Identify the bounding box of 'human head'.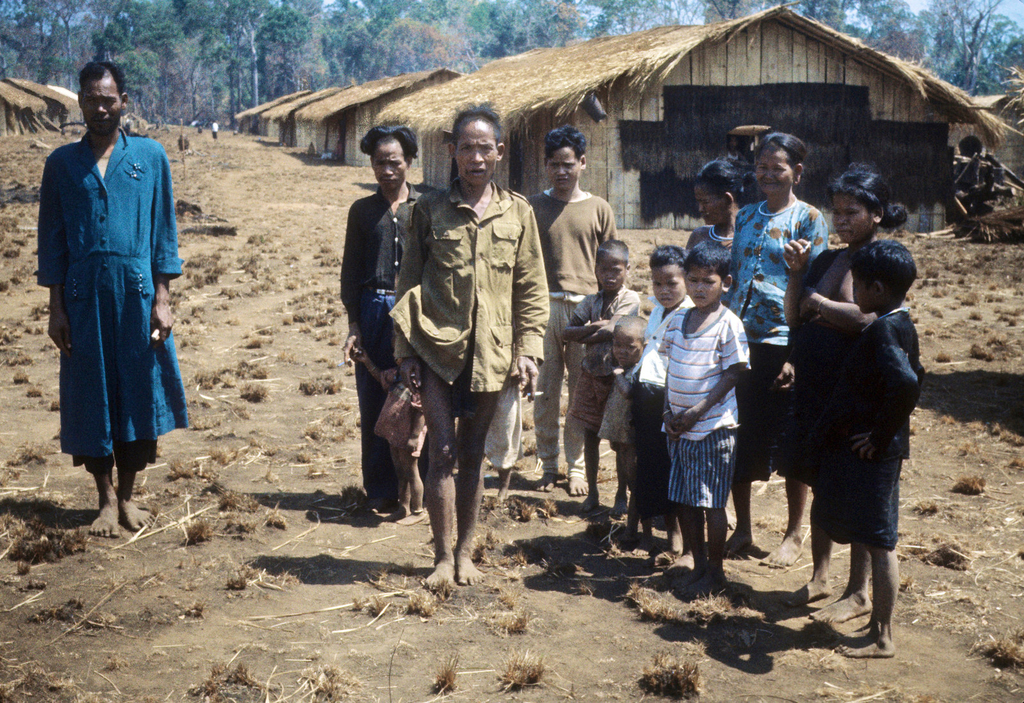
<box>356,118,416,193</box>.
